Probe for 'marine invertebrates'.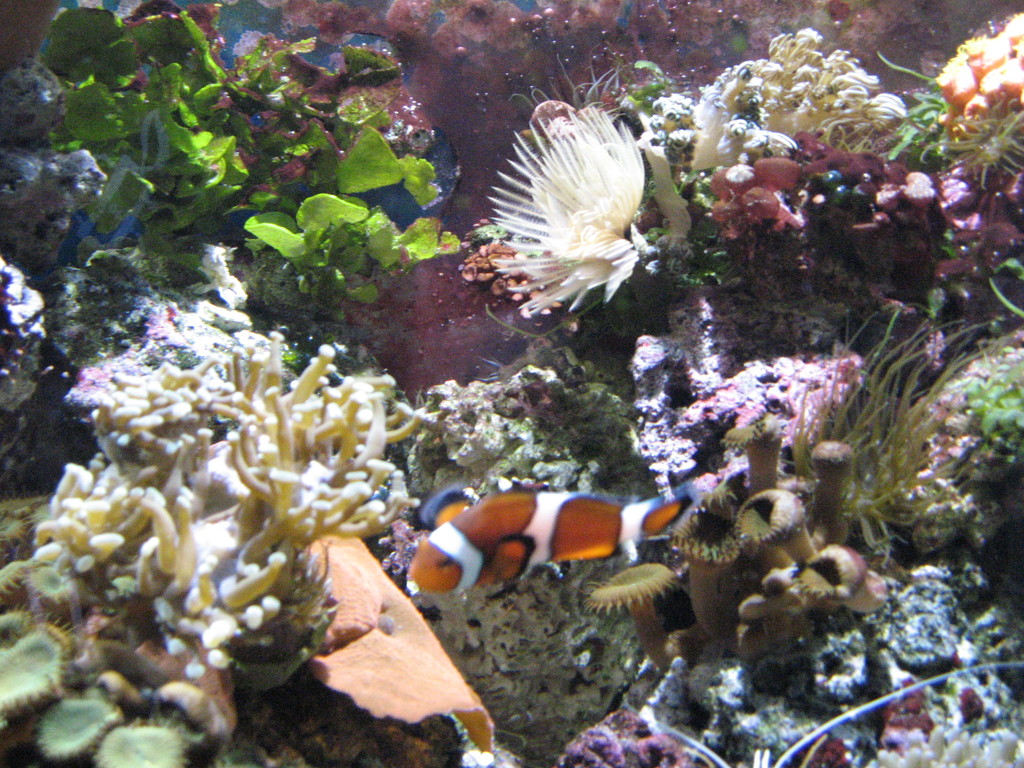
Probe result: [x1=574, y1=546, x2=732, y2=684].
